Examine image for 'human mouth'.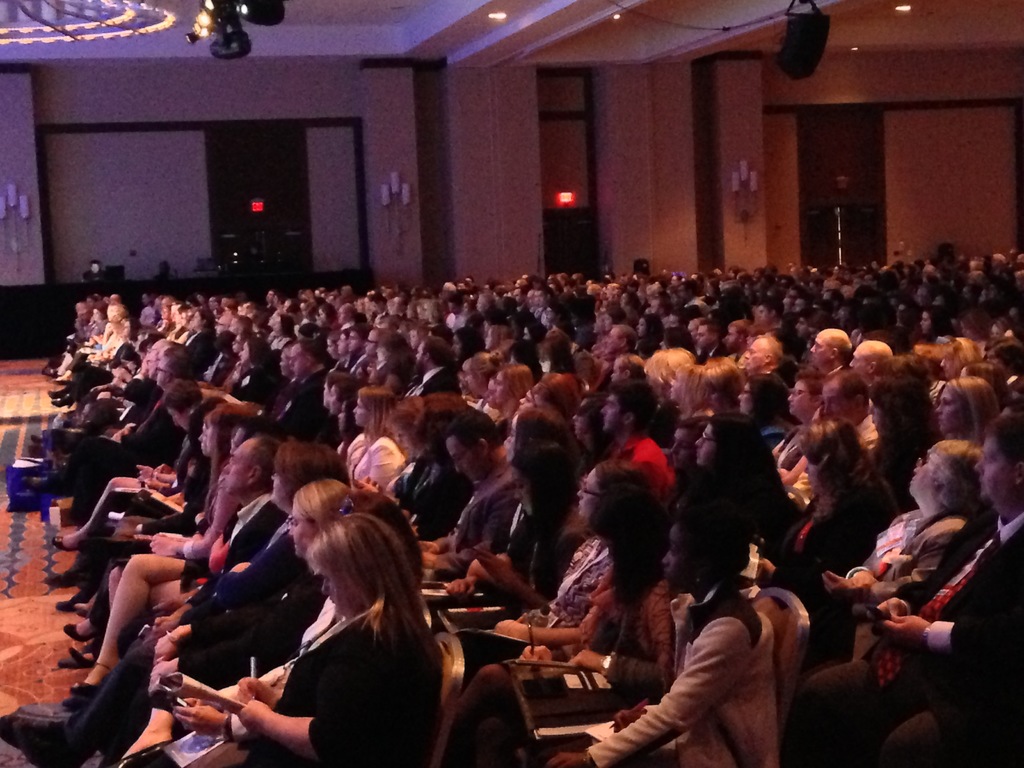
Examination result: [left=662, top=564, right=670, bottom=575].
